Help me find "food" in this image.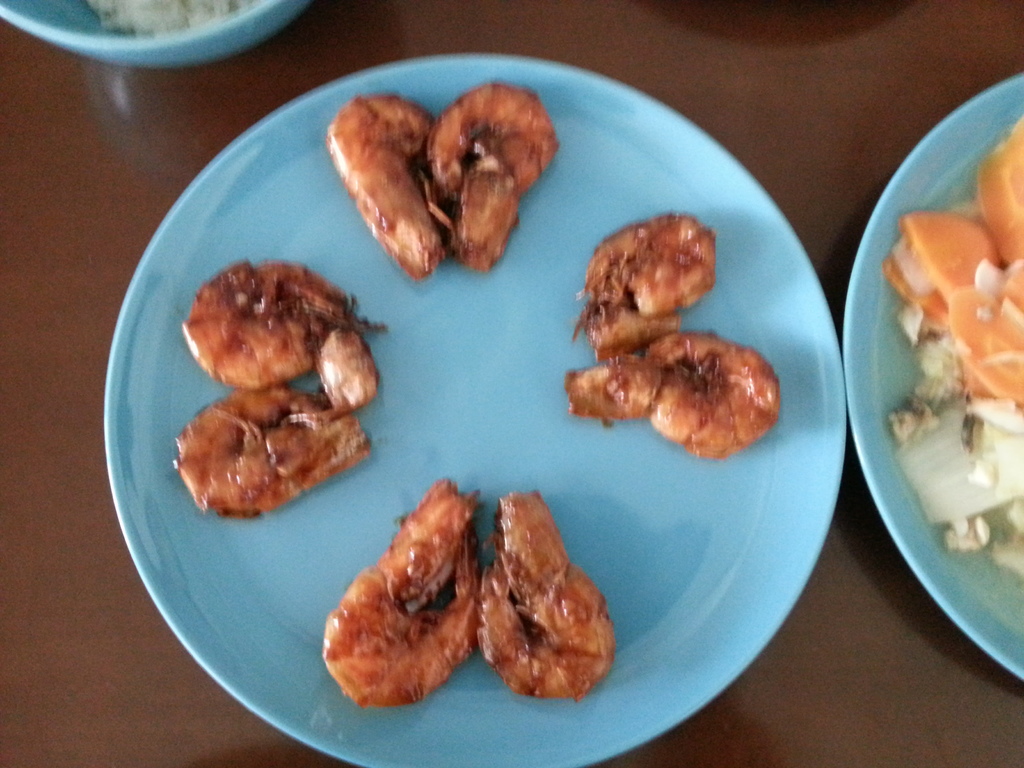
Found it: bbox(172, 381, 374, 518).
